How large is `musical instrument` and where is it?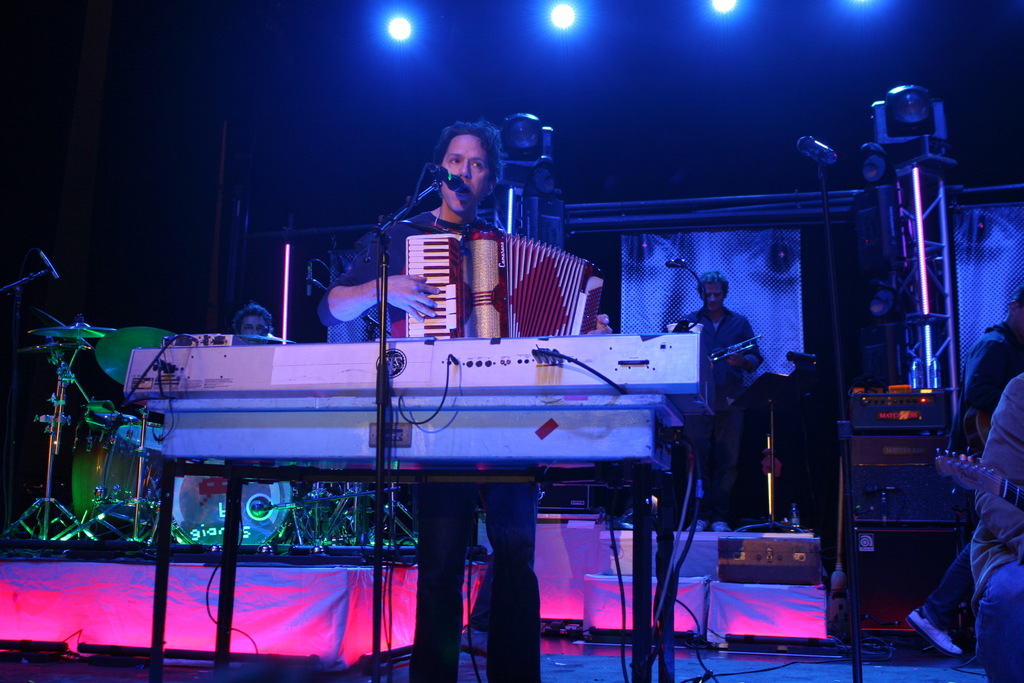
Bounding box: <box>152,473,300,552</box>.
